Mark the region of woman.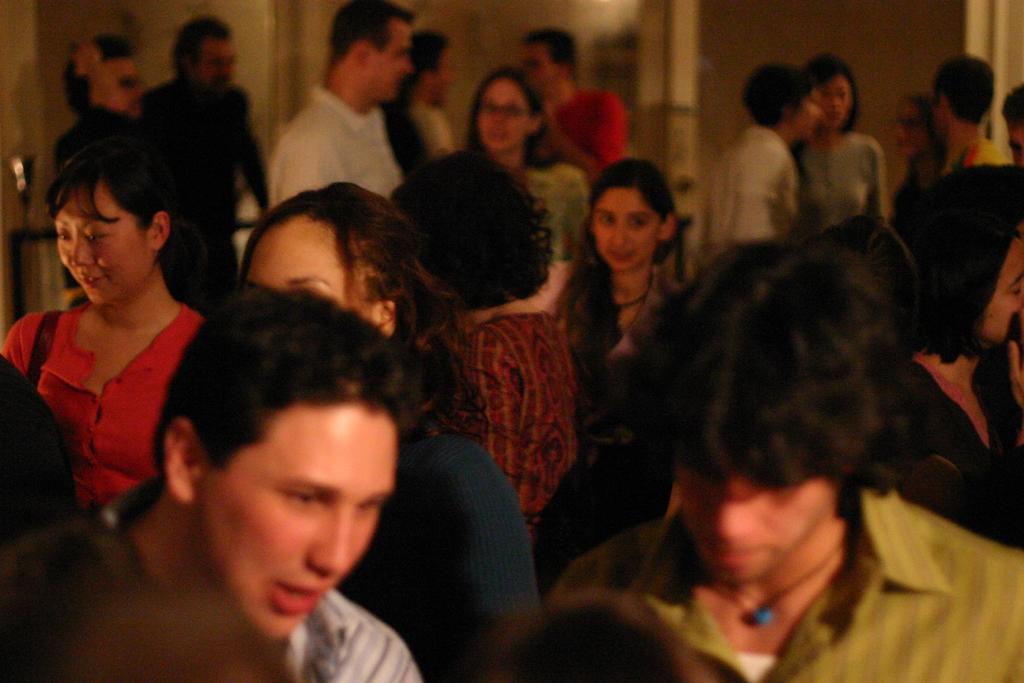
Region: [x1=888, y1=193, x2=1023, y2=543].
